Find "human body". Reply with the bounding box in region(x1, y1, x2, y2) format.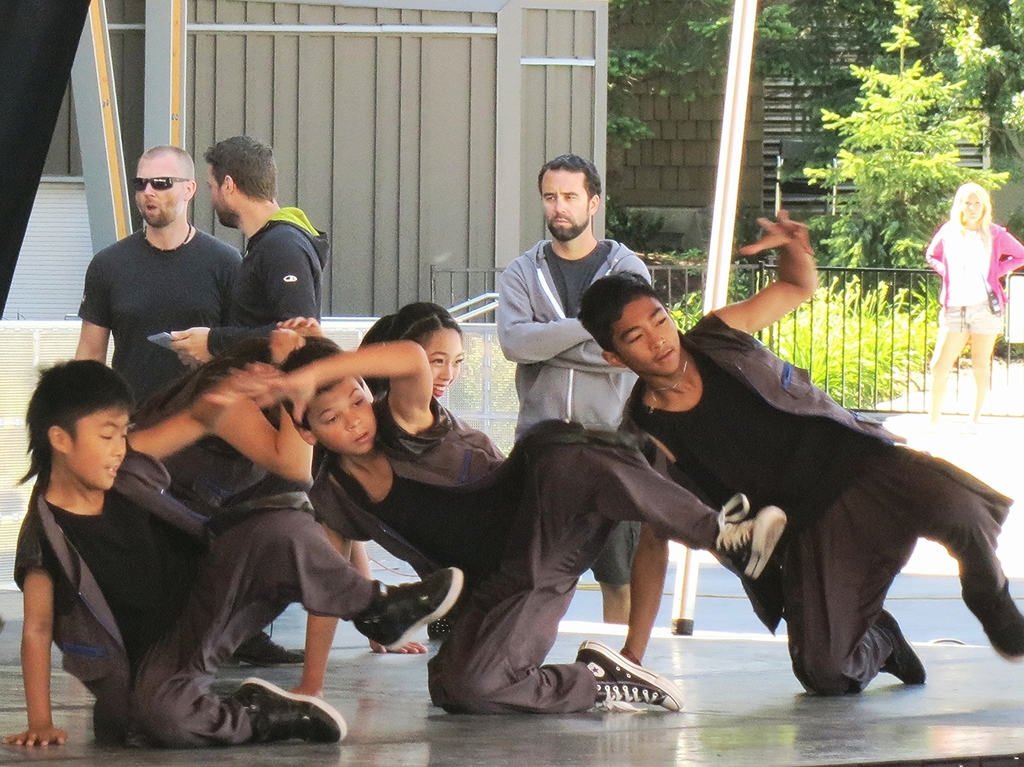
region(4, 367, 442, 766).
